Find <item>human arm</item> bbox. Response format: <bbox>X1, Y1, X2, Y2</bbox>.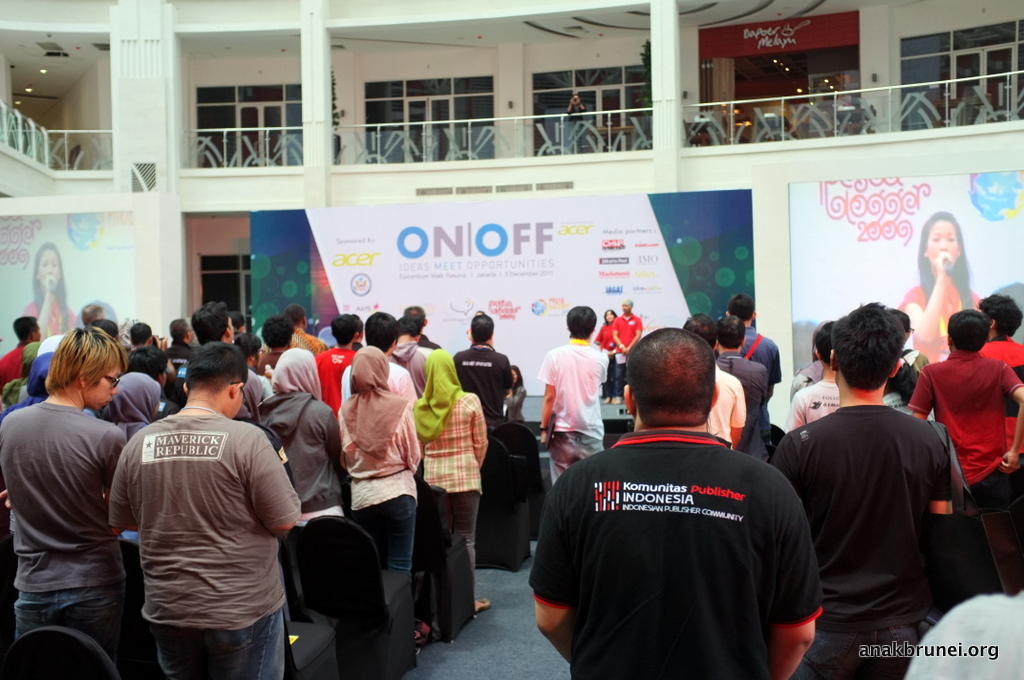
<bbox>578, 97, 587, 116</bbox>.
